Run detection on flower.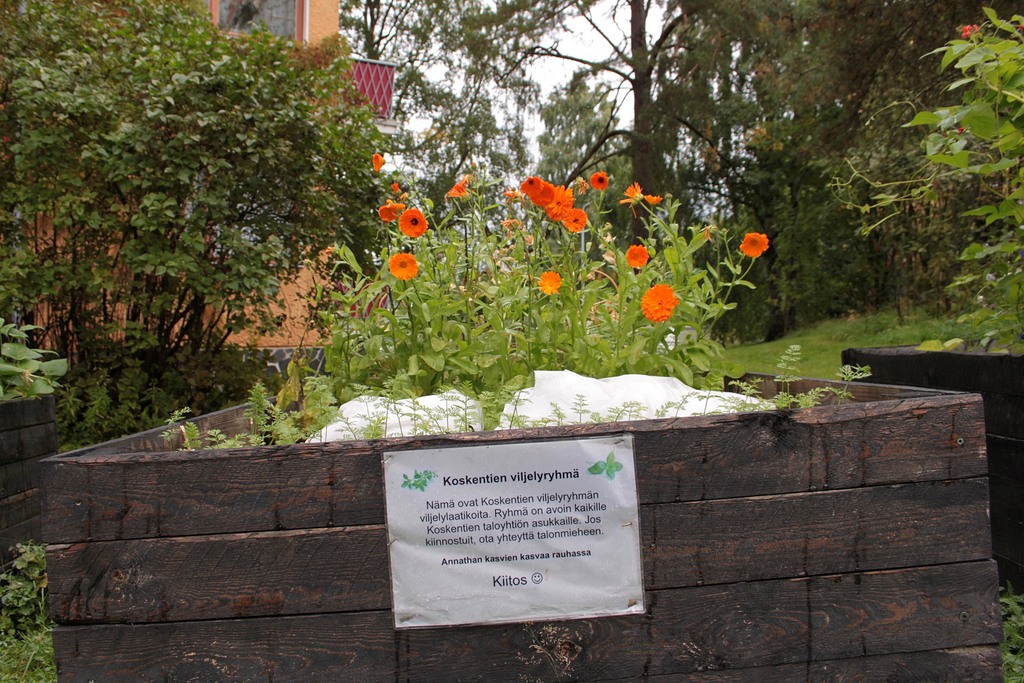
Result: bbox(531, 268, 561, 299).
